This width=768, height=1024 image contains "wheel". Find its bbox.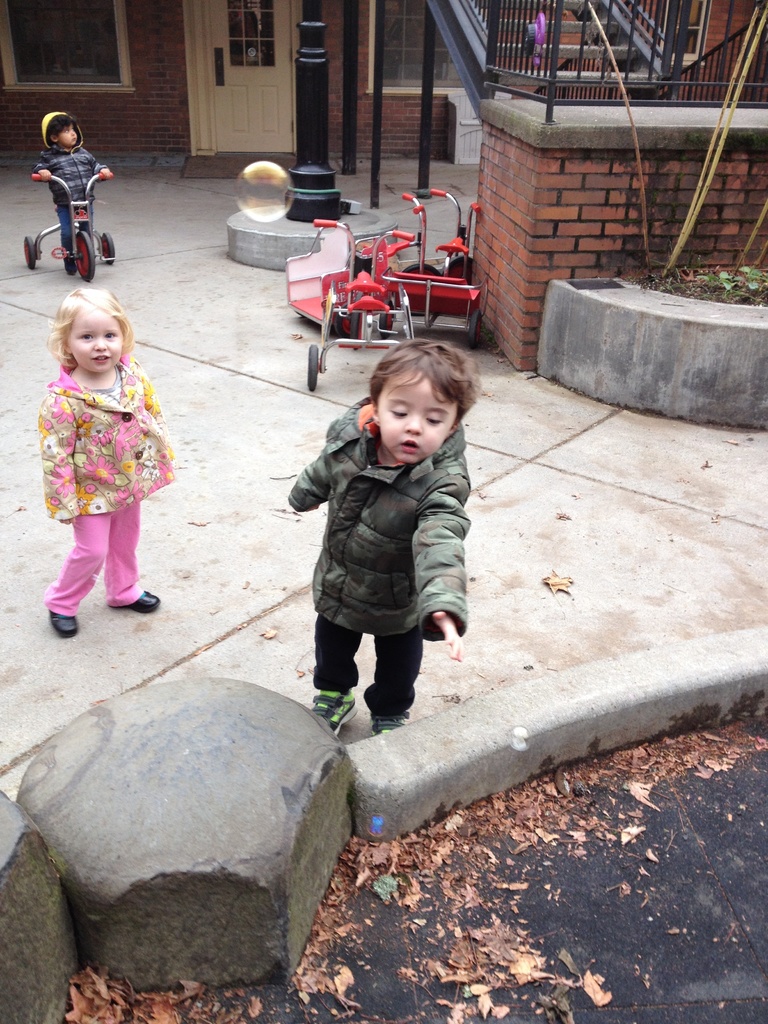
(left=24, top=234, right=34, bottom=268).
